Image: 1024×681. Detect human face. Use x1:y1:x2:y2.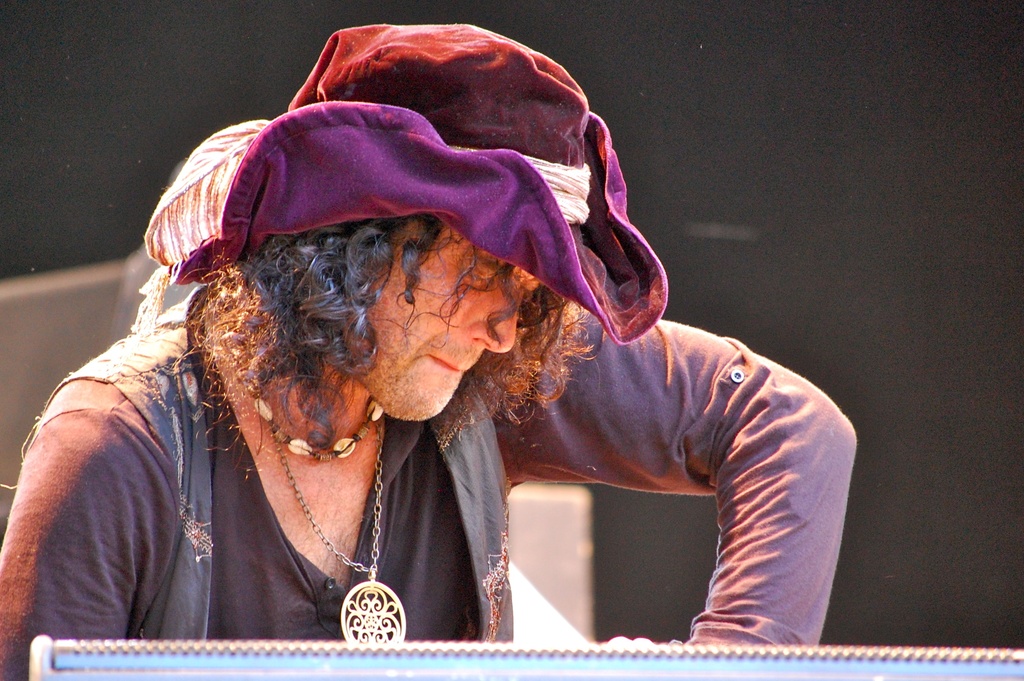
363:222:547:418.
